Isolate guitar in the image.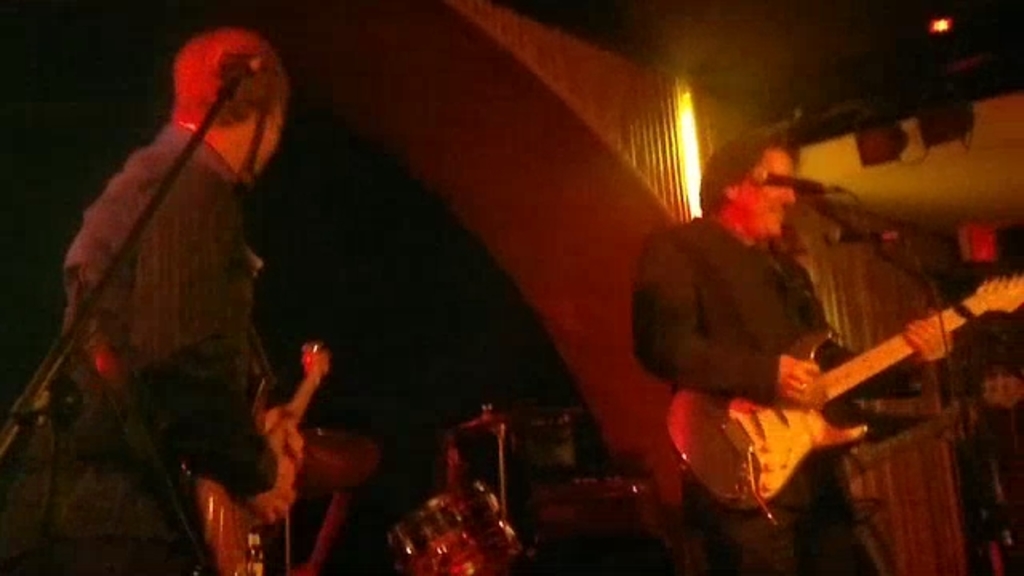
Isolated region: (853, 373, 1022, 430).
